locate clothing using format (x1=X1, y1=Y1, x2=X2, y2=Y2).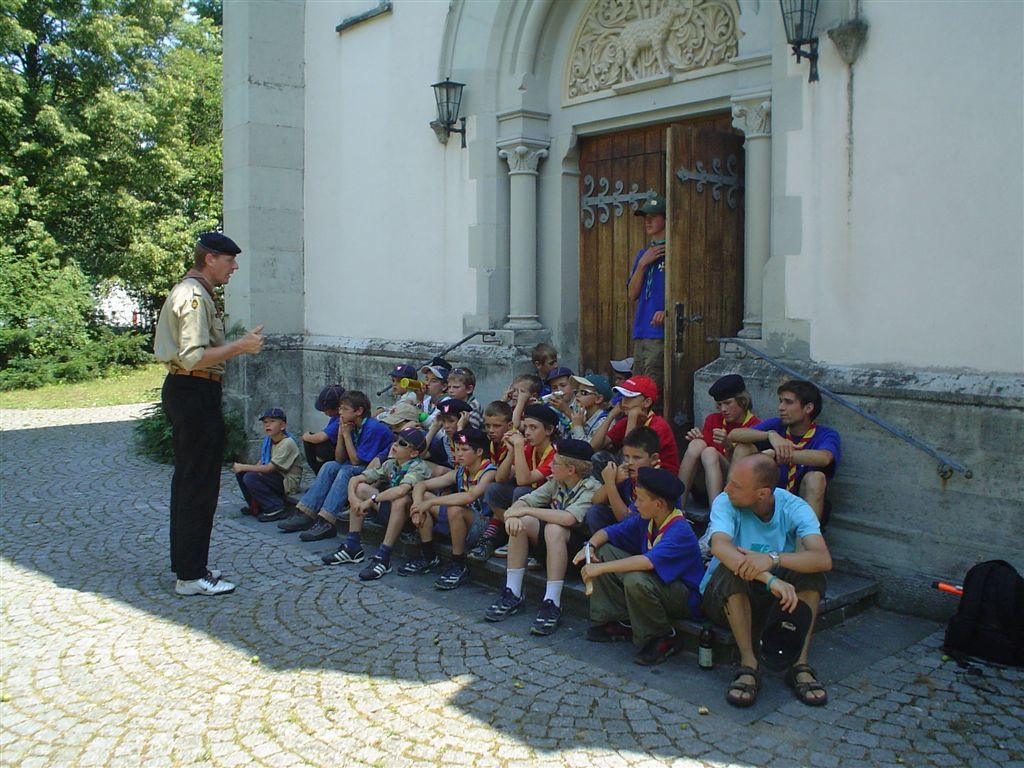
(x1=303, y1=409, x2=408, y2=517).
